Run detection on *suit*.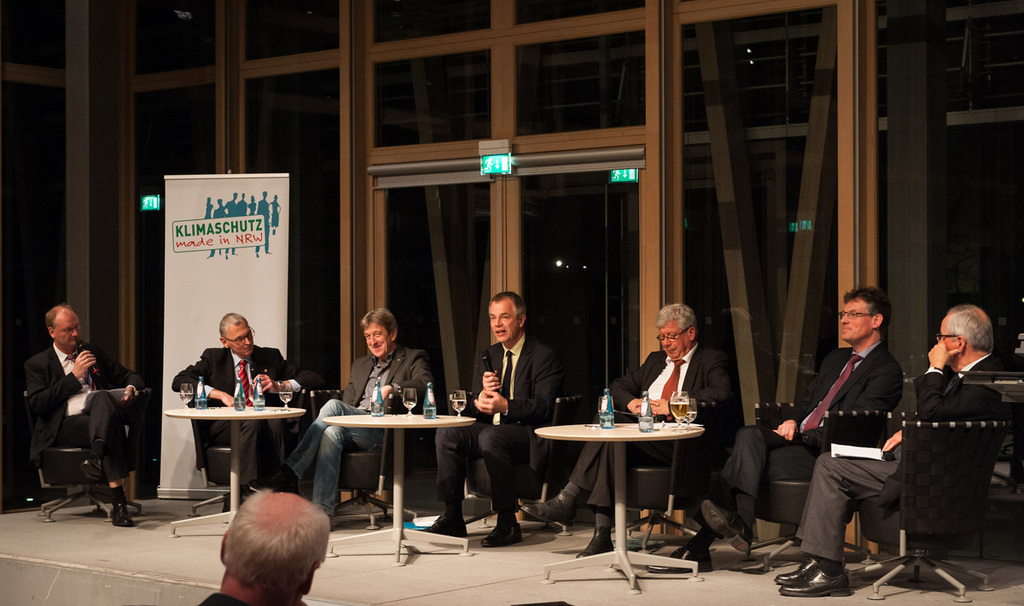
Result: select_region(15, 314, 140, 526).
